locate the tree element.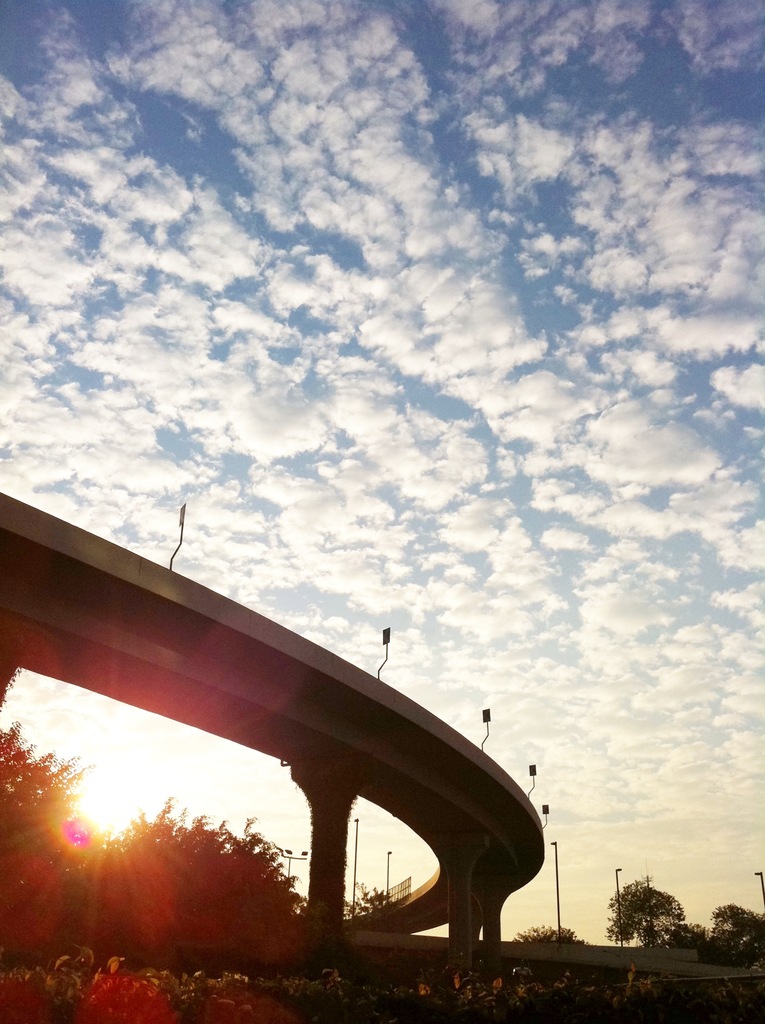
Element bbox: left=514, top=918, right=577, bottom=944.
